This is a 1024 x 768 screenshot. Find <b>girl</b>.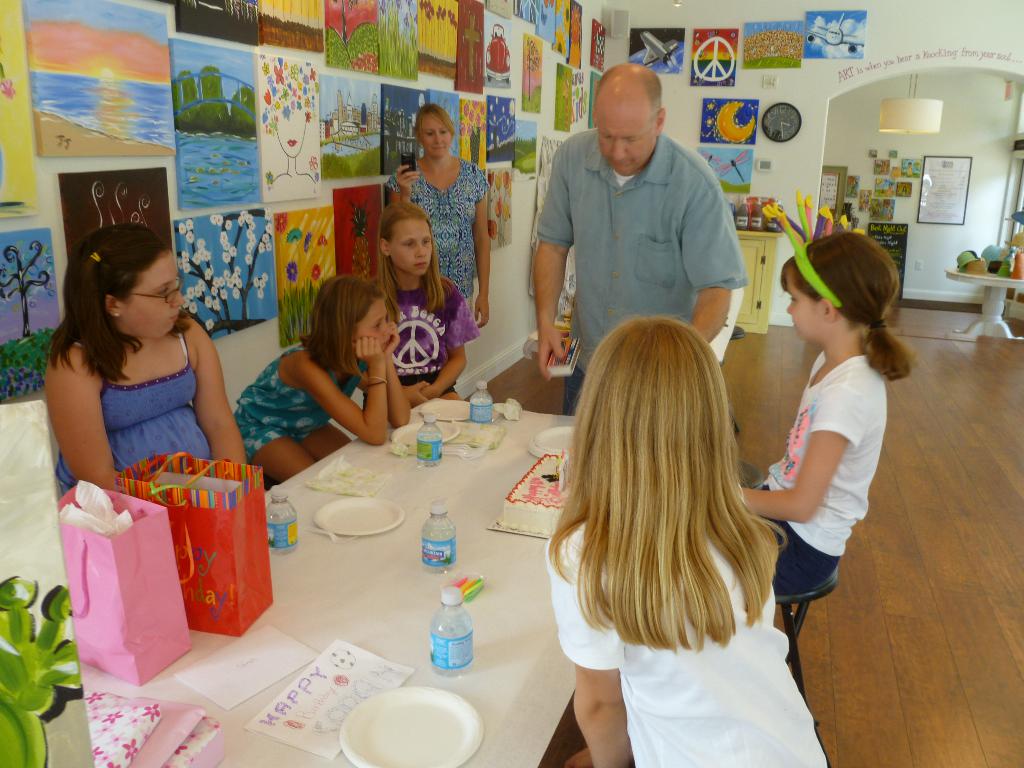
Bounding box: select_region(546, 308, 833, 767).
